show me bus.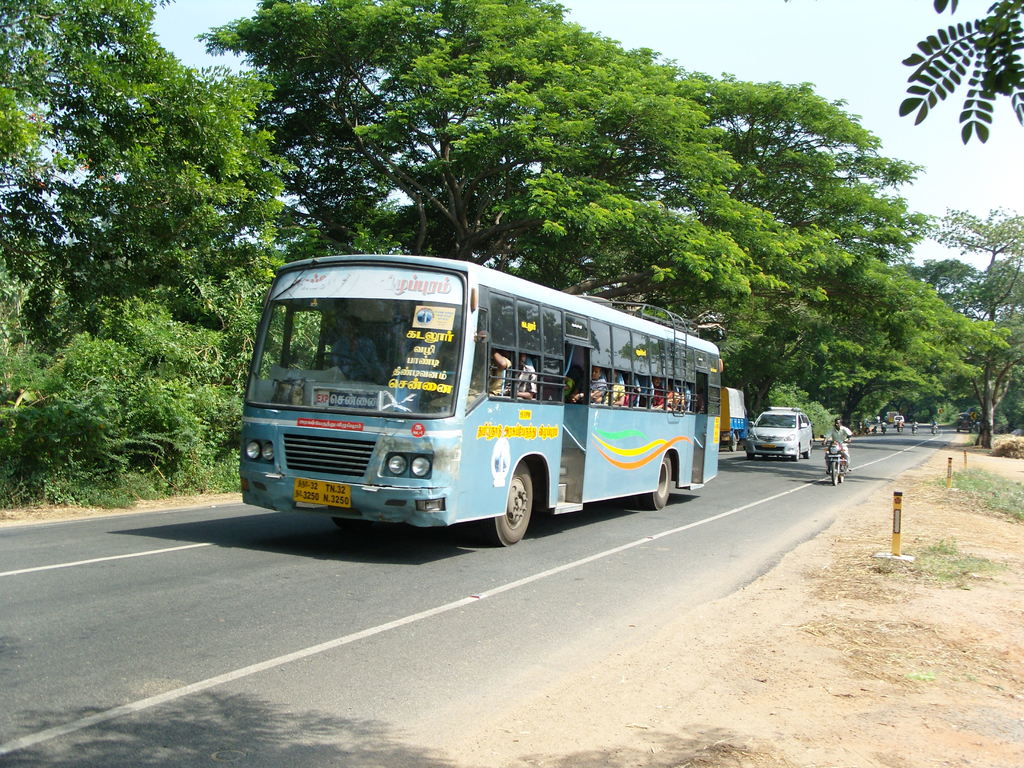
bus is here: select_region(239, 252, 719, 545).
